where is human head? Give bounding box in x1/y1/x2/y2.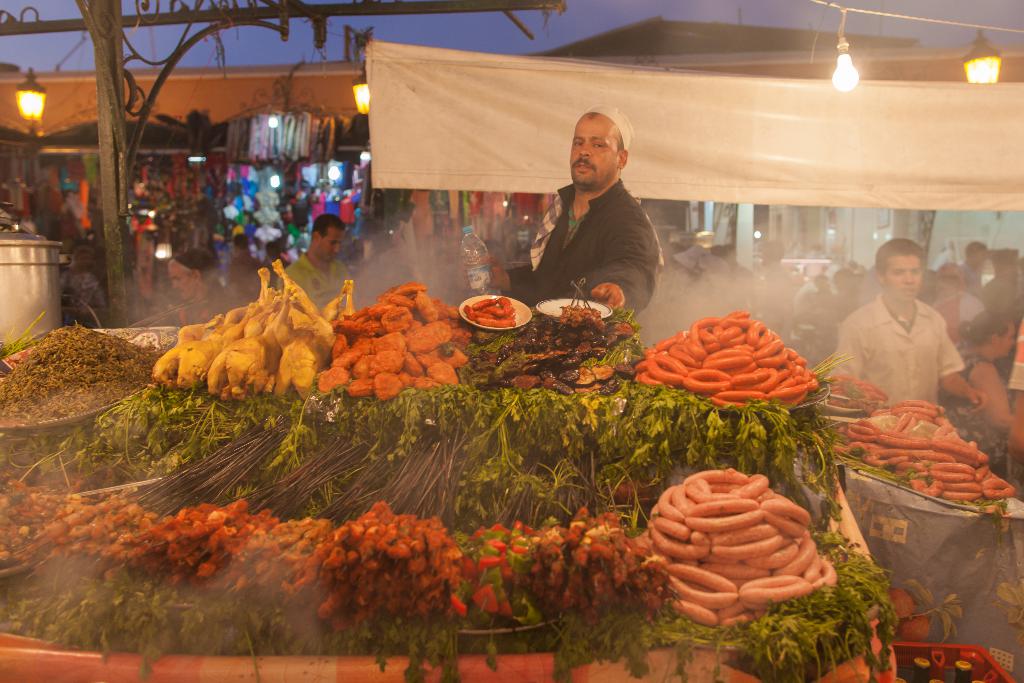
265/241/279/257.
